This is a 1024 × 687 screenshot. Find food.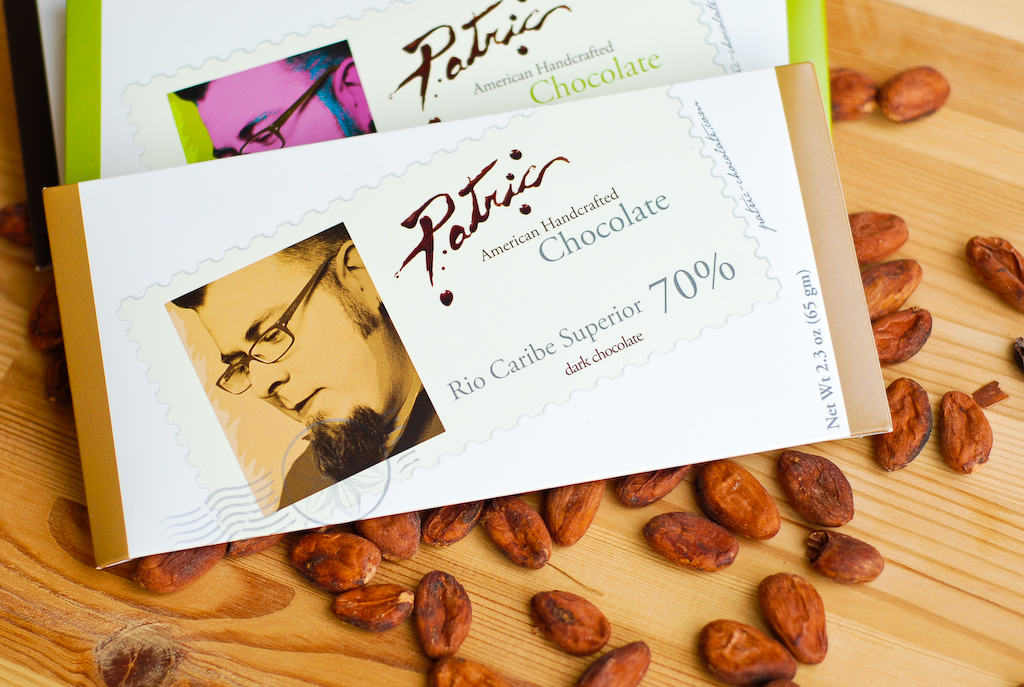
Bounding box: (left=799, top=527, right=885, bottom=588).
